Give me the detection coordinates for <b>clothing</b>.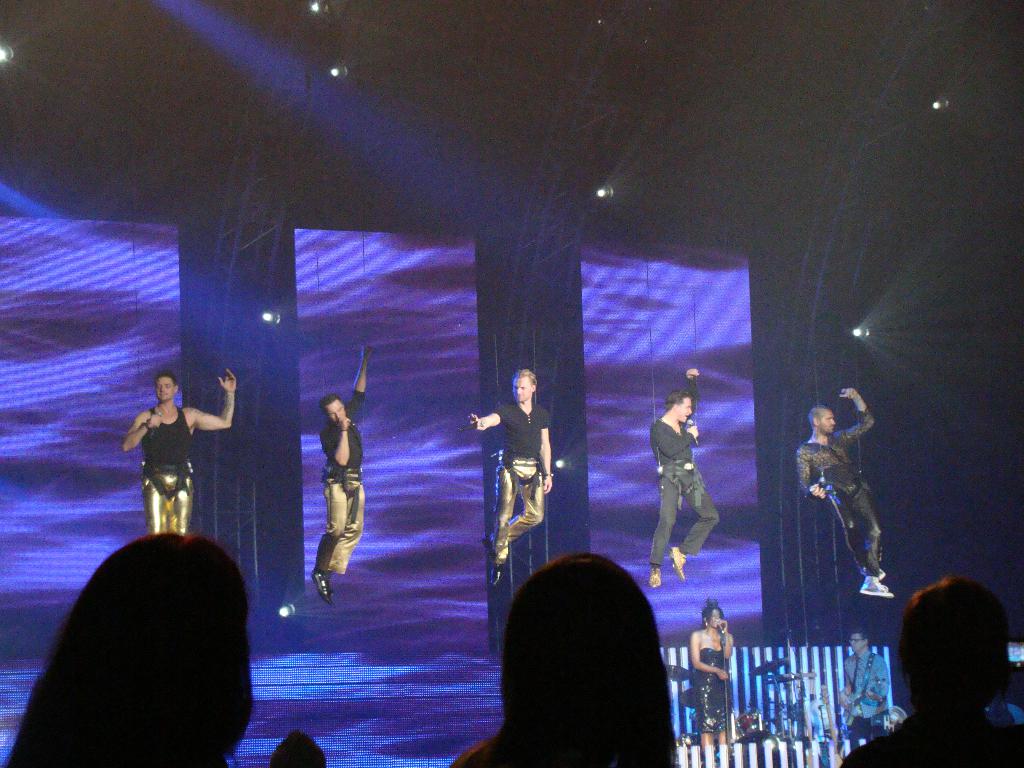
pyautogui.locateOnScreen(138, 401, 197, 538).
